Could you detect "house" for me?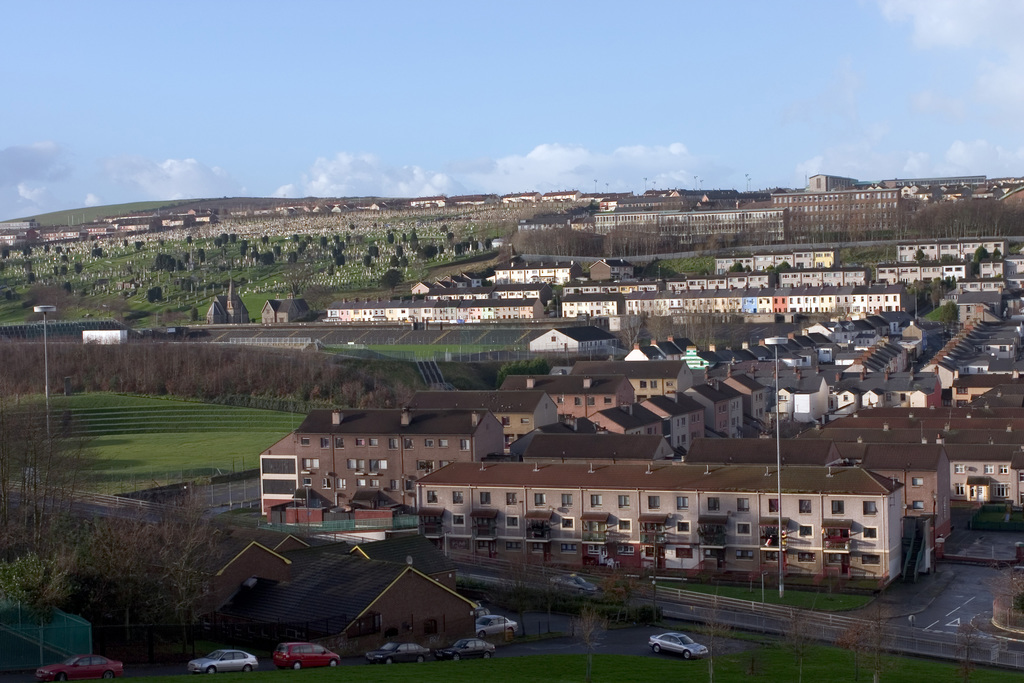
Detection result: x1=408, y1=188, x2=454, y2=218.
